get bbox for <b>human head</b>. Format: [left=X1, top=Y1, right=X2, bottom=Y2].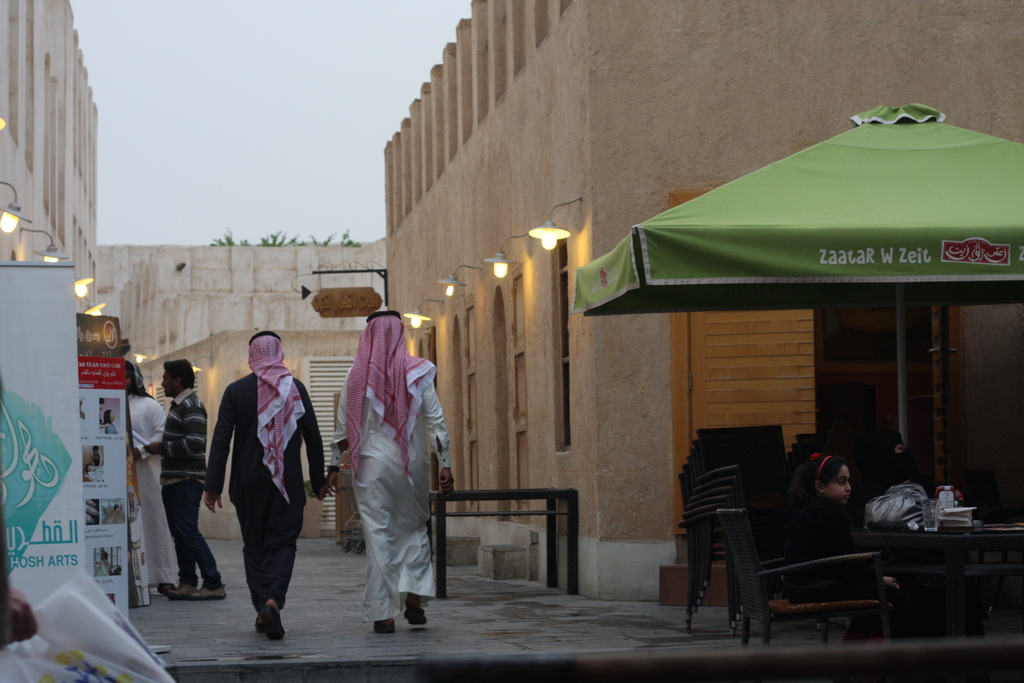
[left=796, top=451, right=852, bottom=509].
